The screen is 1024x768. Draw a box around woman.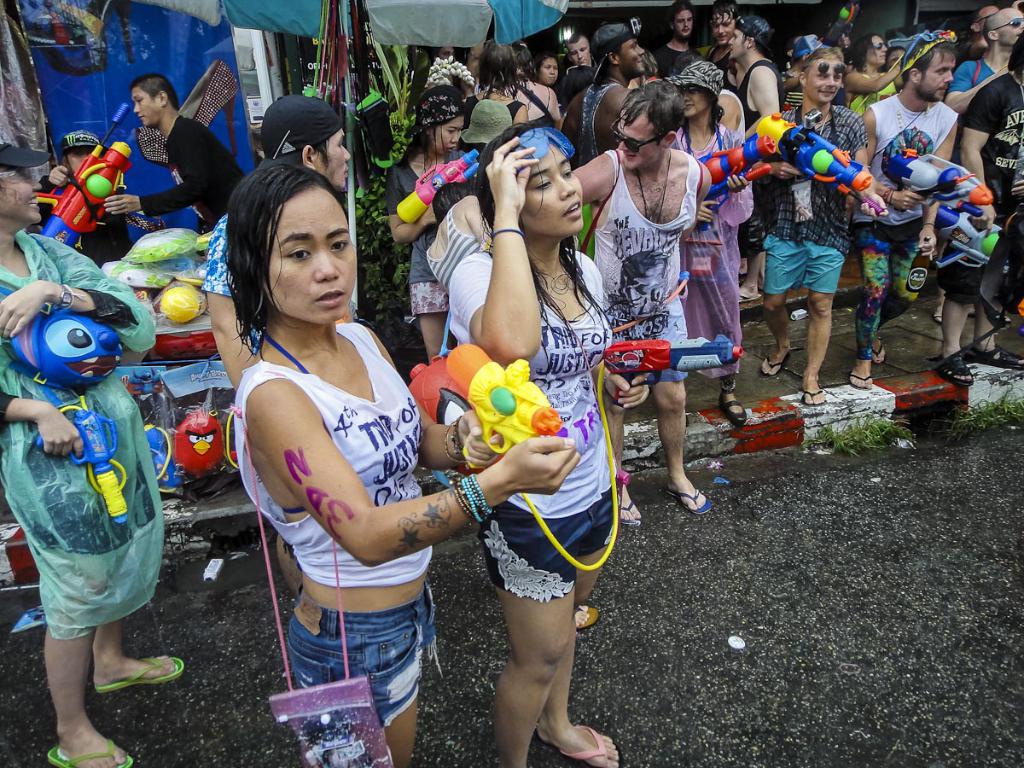
[777, 48, 868, 415].
